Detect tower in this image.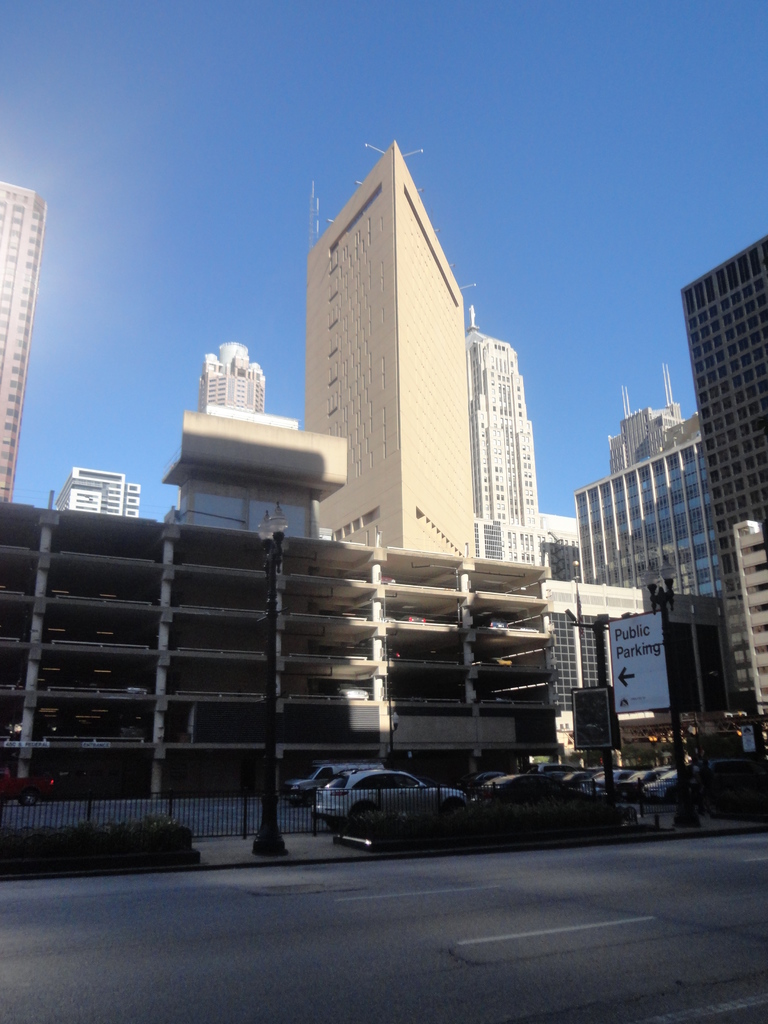
Detection: 467:307:548:559.
